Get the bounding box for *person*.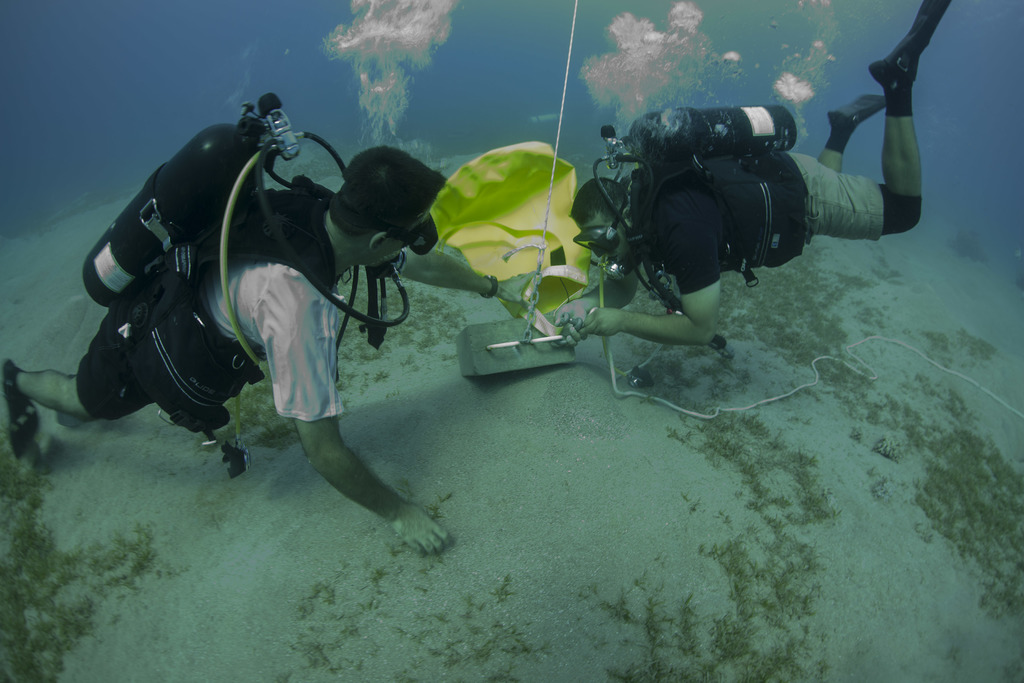
box=[552, 0, 954, 346].
